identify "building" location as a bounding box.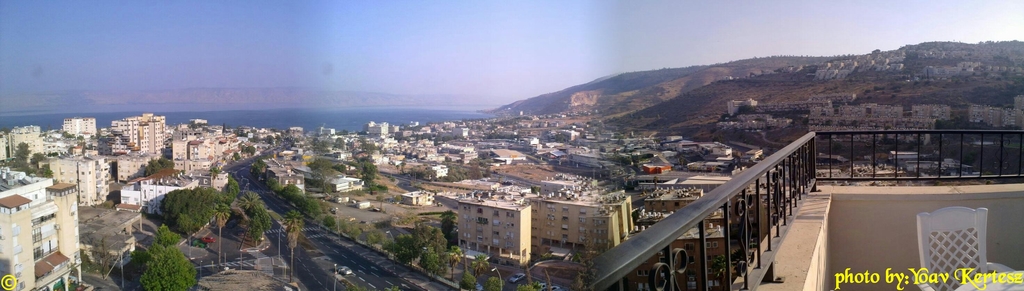
<box>363,120,390,139</box>.
